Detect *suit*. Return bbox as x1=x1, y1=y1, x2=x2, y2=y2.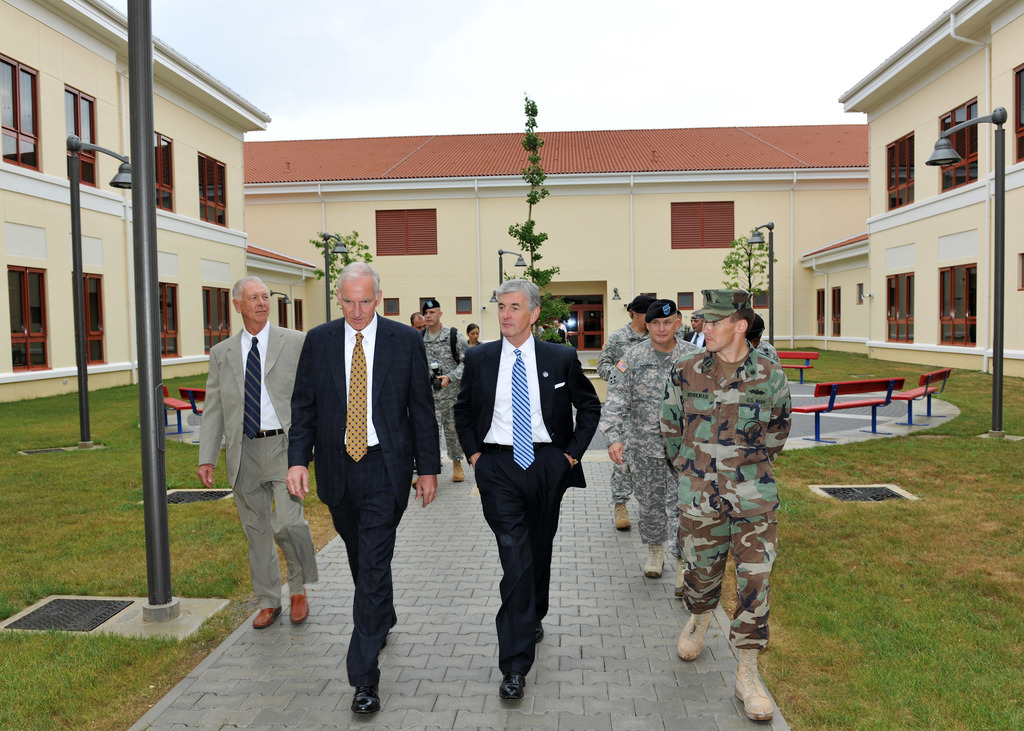
x1=454, y1=328, x2=602, y2=675.
